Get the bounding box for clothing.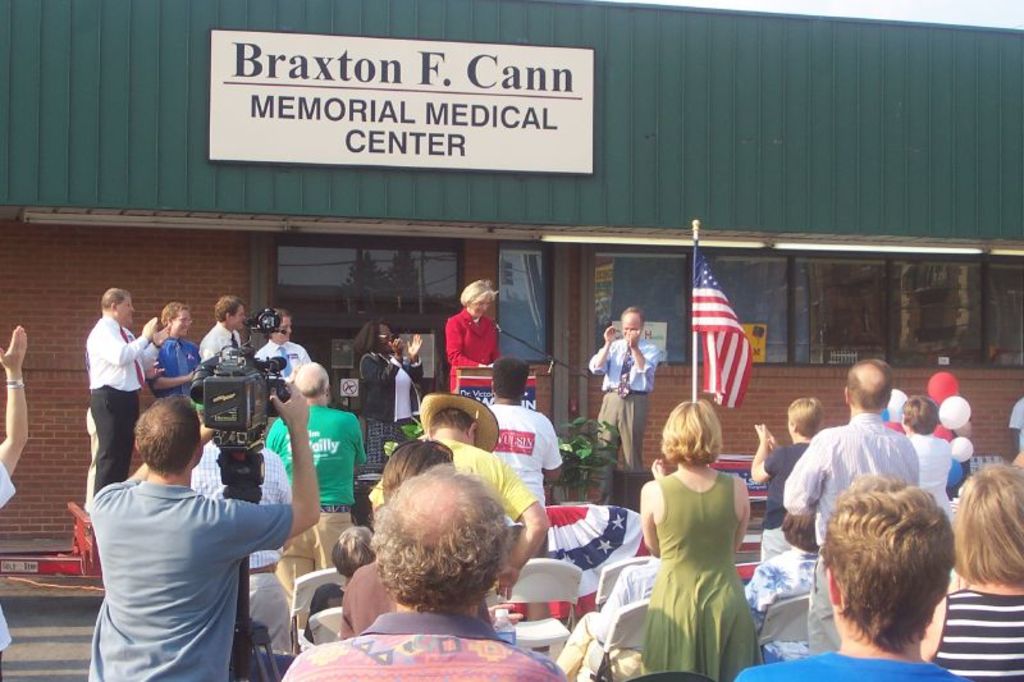
[774, 413, 919, 664].
